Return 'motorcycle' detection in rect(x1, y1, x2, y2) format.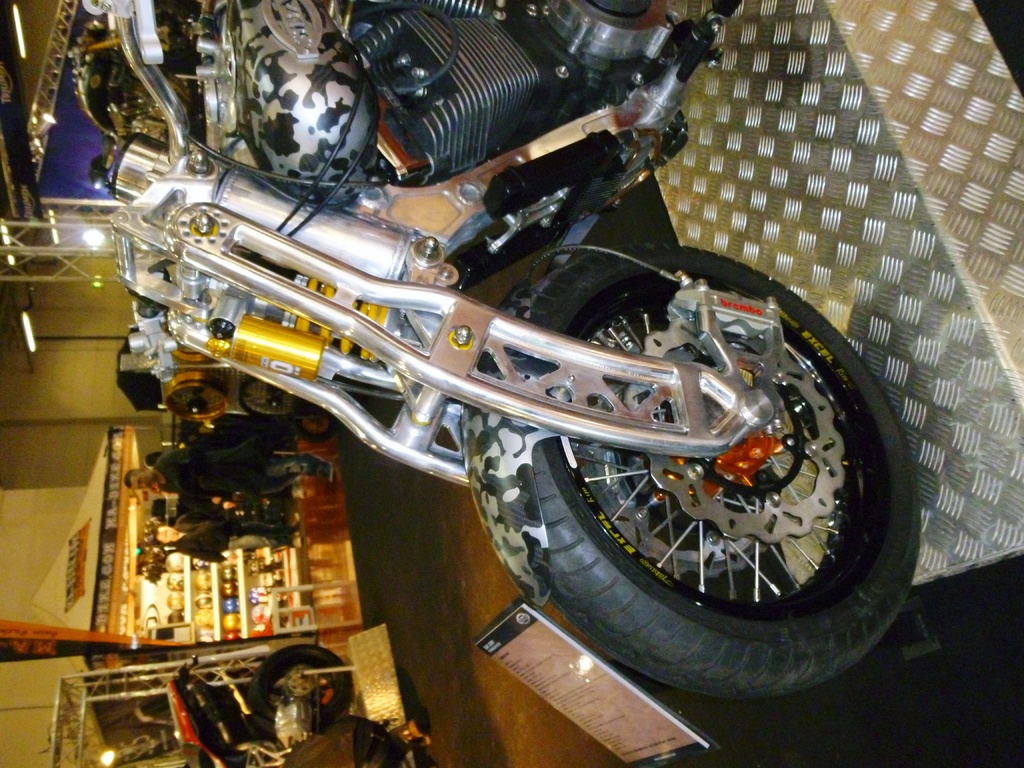
rect(48, 0, 945, 732).
